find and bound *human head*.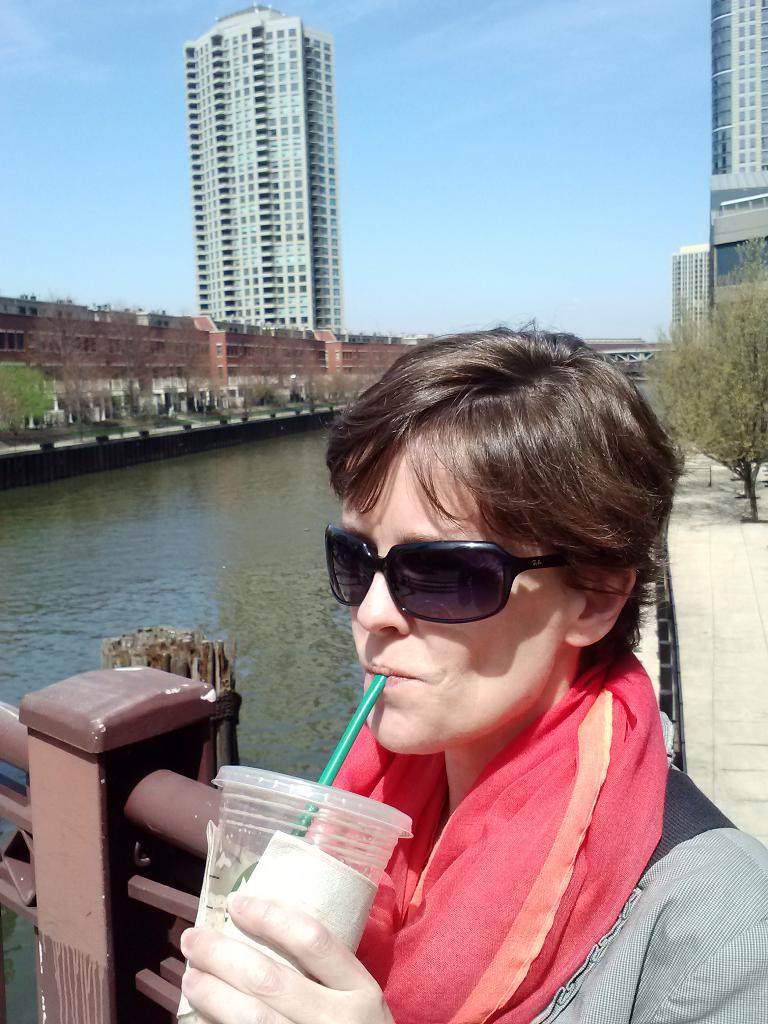
Bound: (left=322, top=316, right=682, bottom=753).
